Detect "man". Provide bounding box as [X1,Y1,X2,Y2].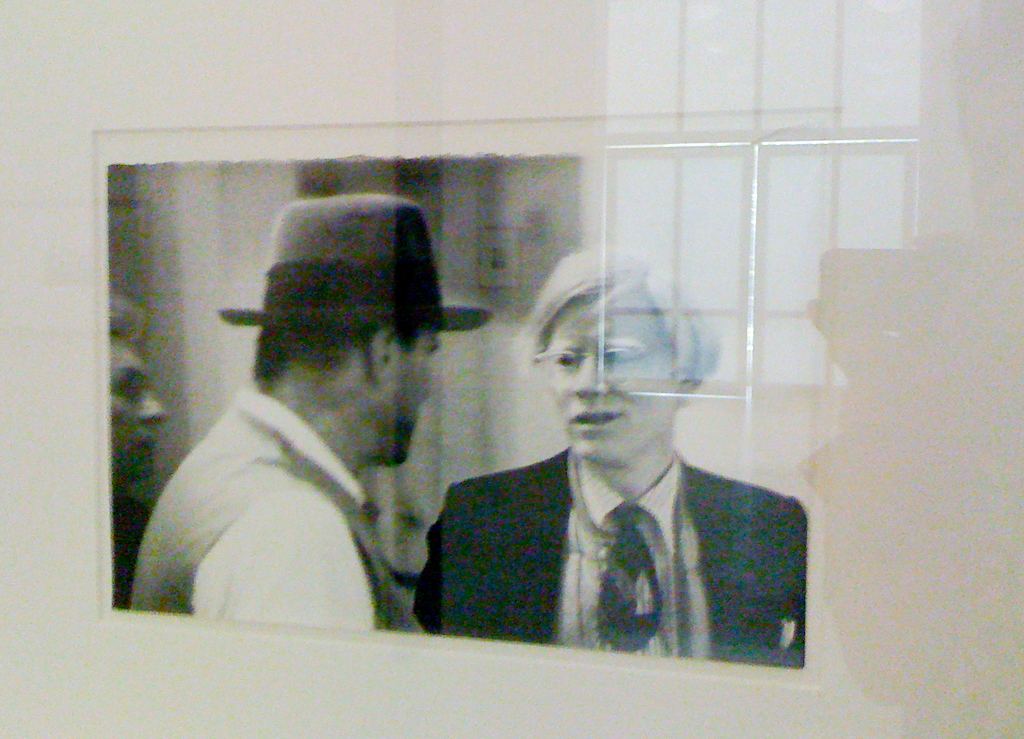
[120,199,496,641].
